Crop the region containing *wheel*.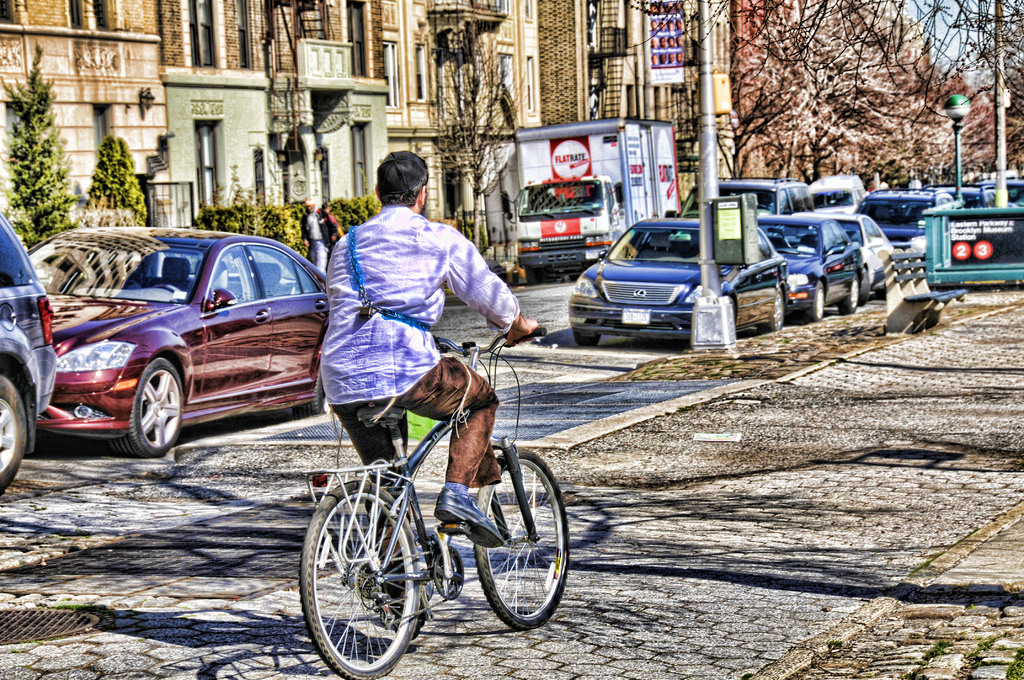
Crop region: (left=803, top=287, right=824, bottom=318).
